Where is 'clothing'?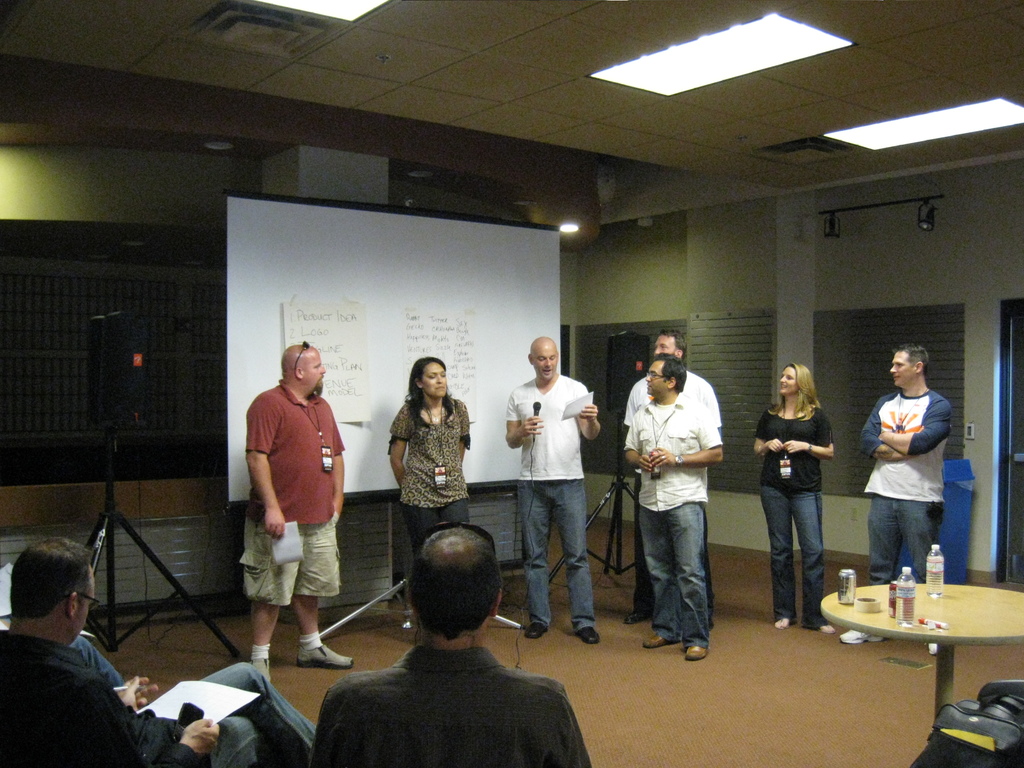
<box>755,409,831,617</box>.
